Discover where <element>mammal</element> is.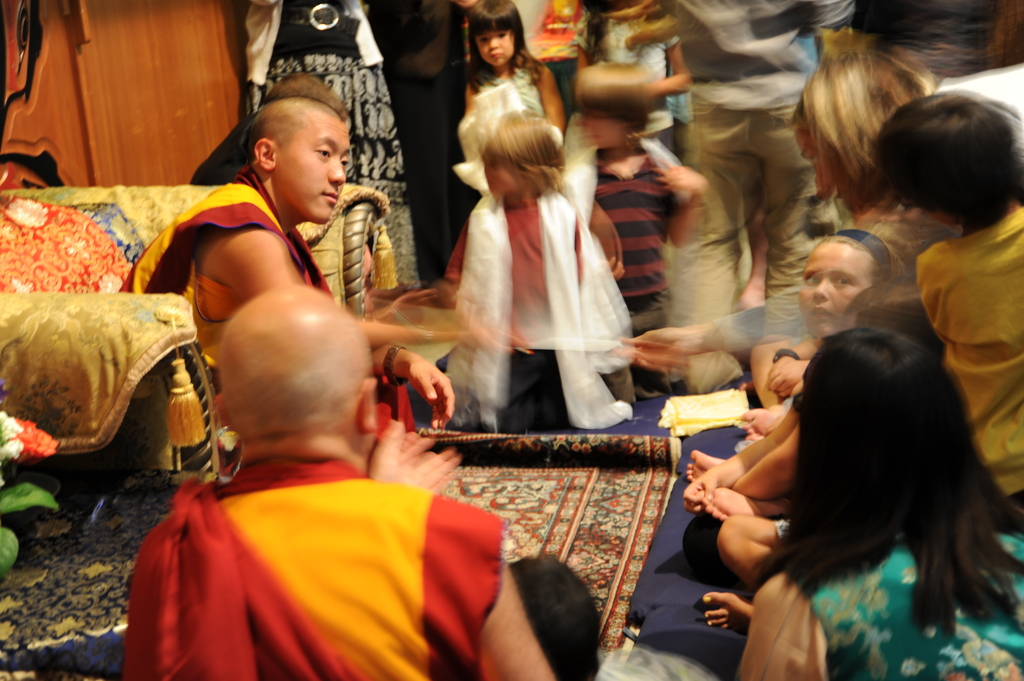
Discovered at 560, 63, 714, 407.
